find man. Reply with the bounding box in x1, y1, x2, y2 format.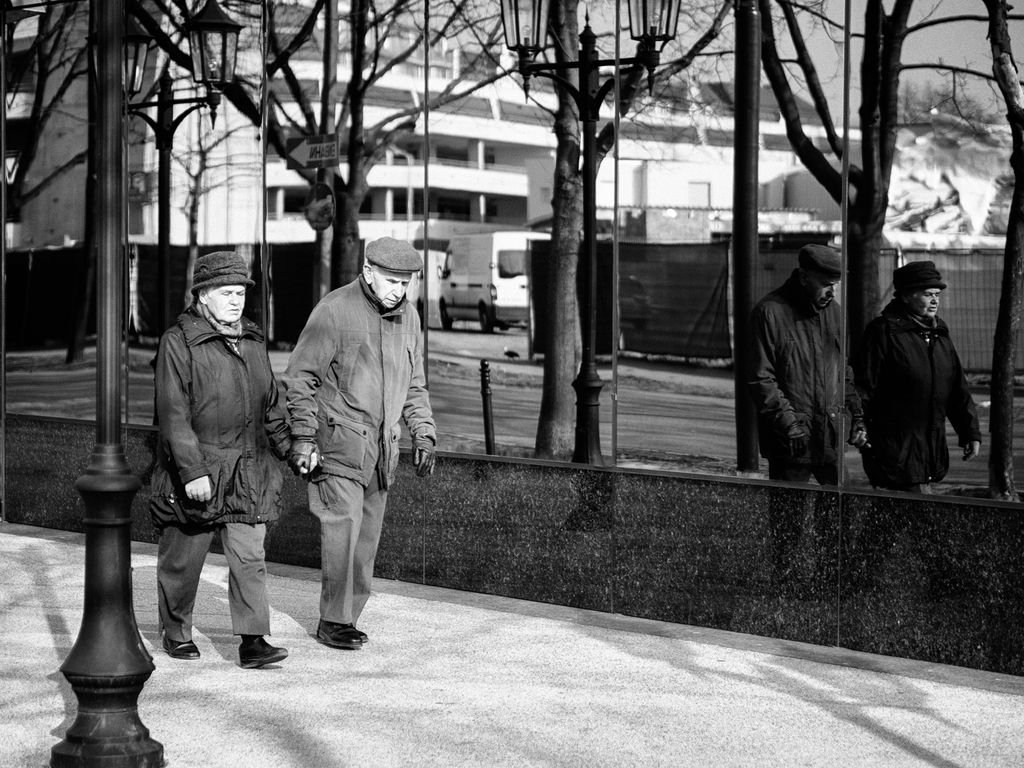
159, 255, 294, 662.
